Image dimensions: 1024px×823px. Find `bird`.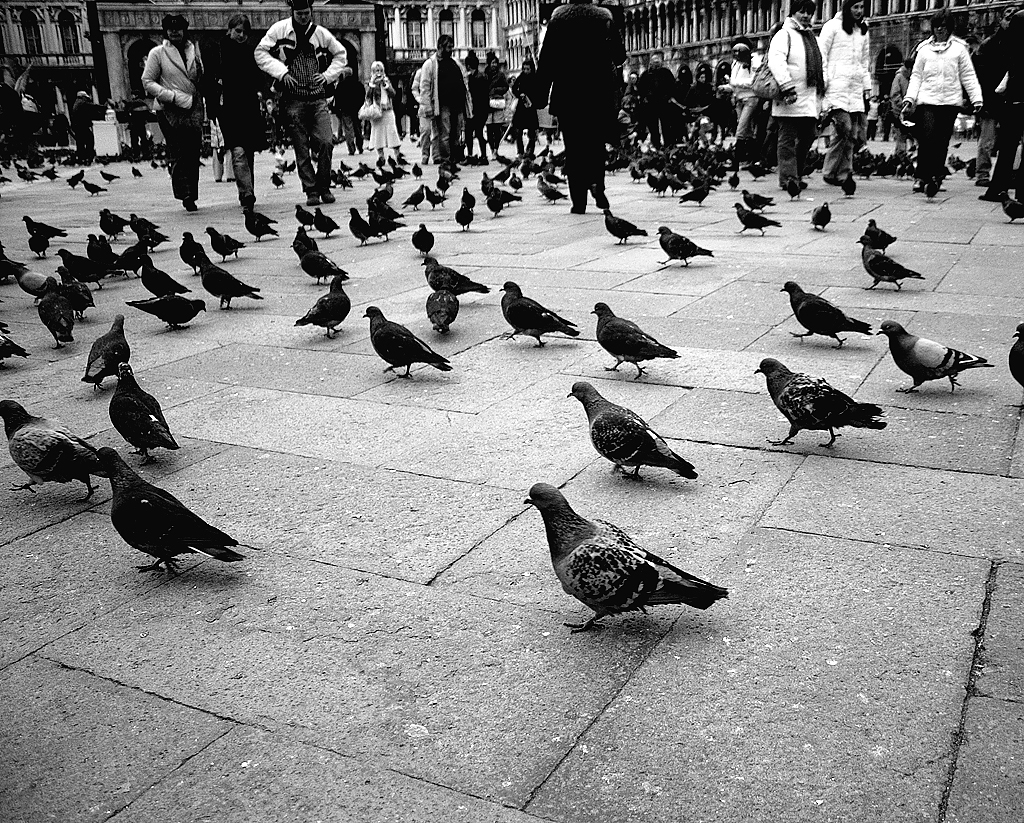
(left=498, top=280, right=580, bottom=352).
